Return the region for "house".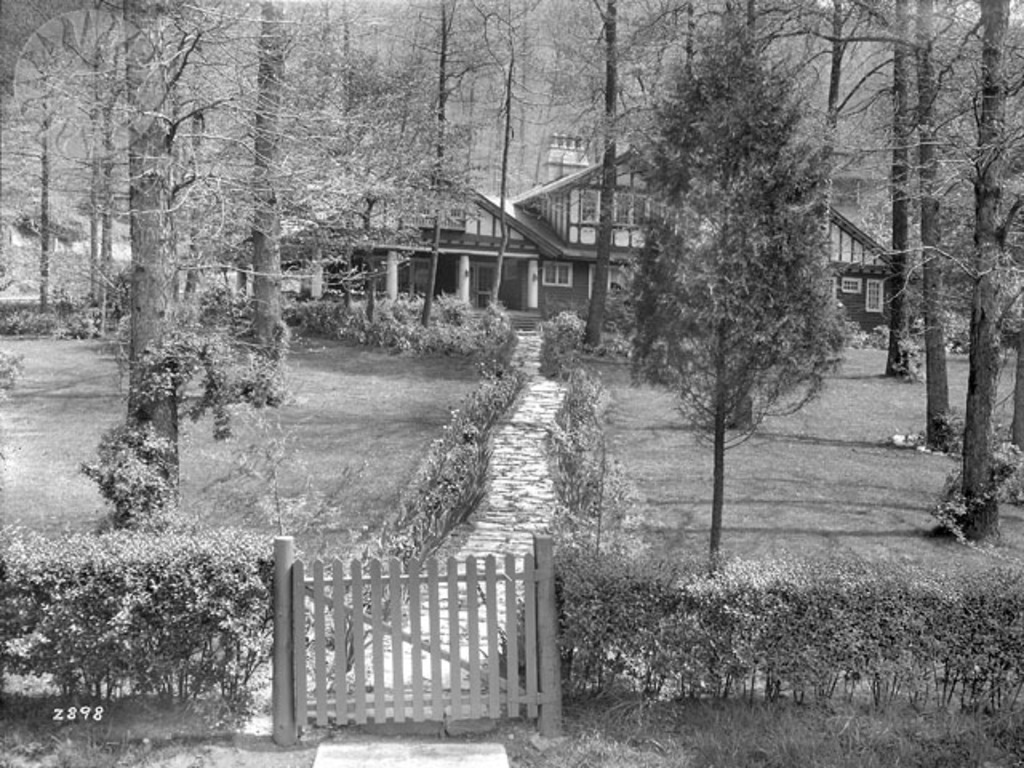
232:146:893:342.
